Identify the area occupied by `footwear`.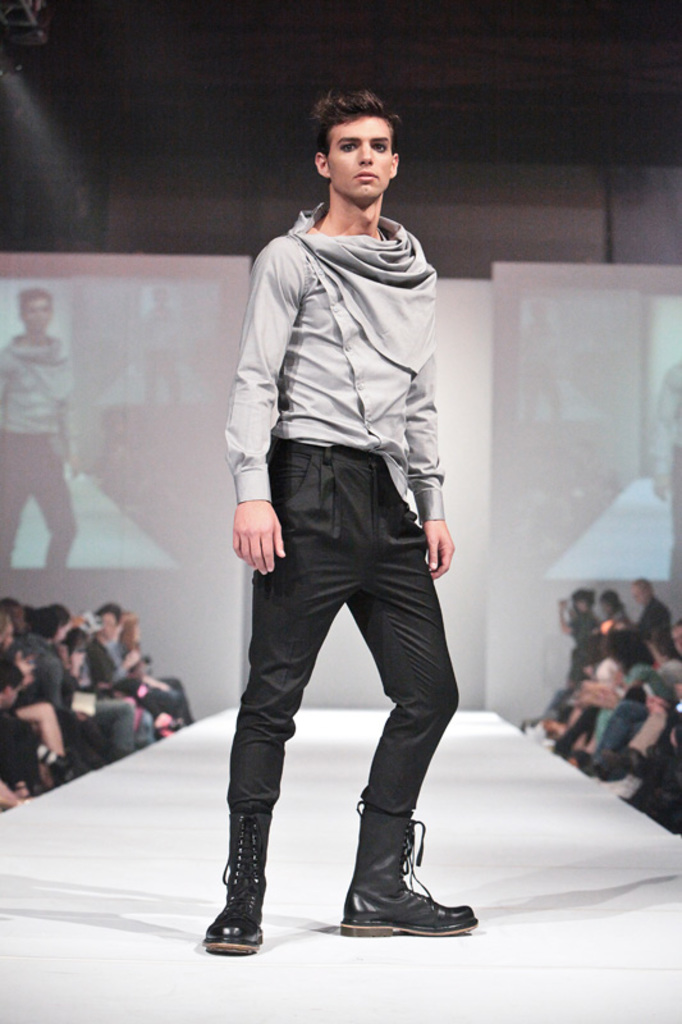
Area: (326,831,470,943).
